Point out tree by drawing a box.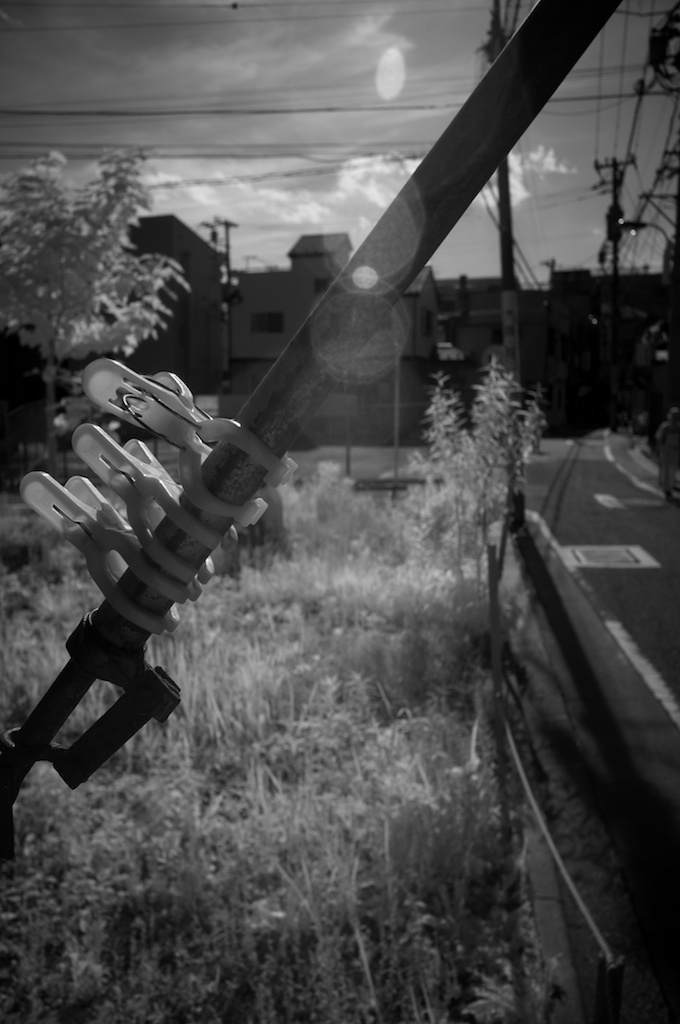
rect(0, 143, 186, 492).
